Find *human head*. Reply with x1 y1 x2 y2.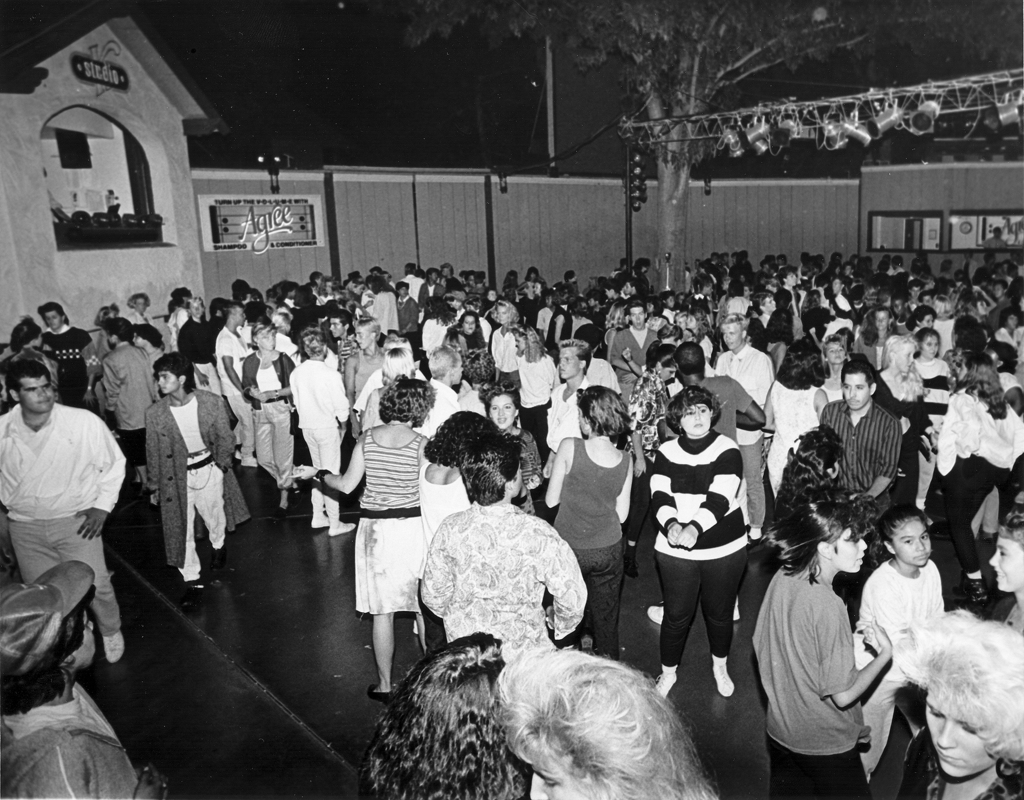
909 280 922 297.
